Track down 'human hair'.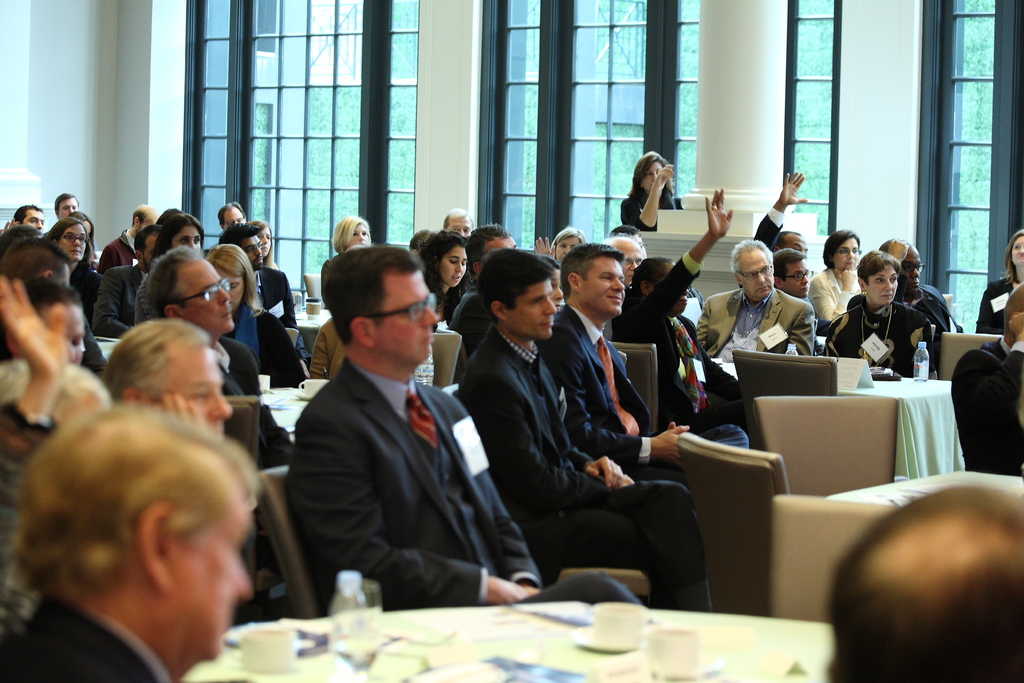
Tracked to box=[37, 210, 93, 272].
